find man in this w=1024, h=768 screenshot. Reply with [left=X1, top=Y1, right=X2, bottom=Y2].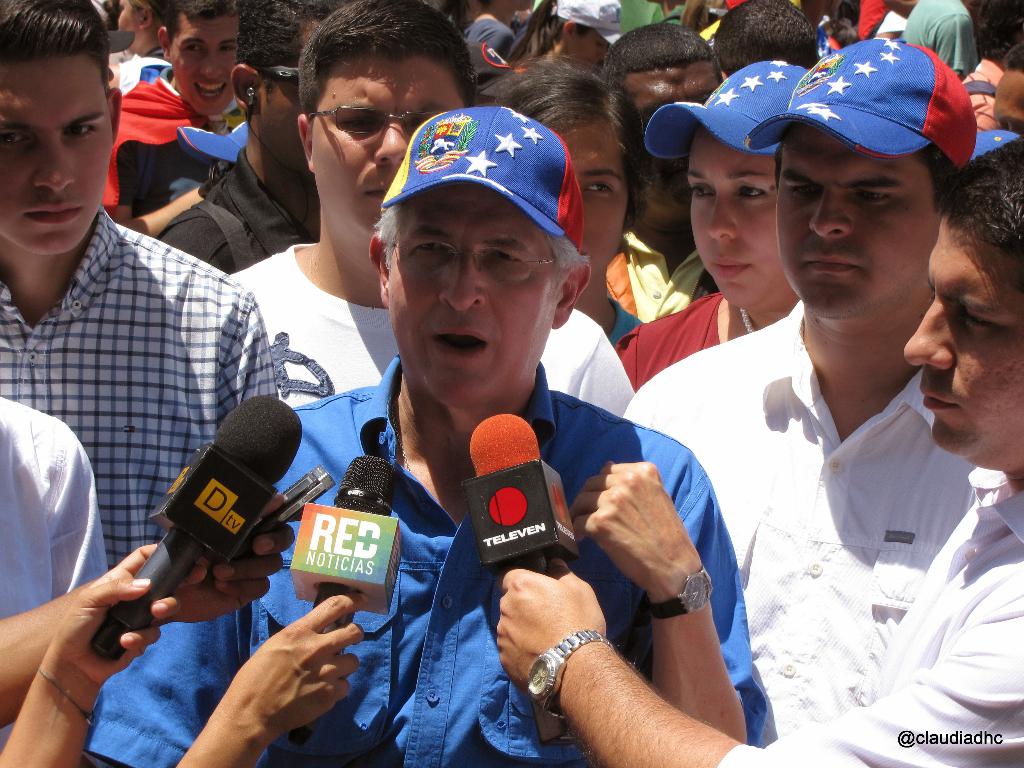
[left=612, top=63, right=813, bottom=399].
